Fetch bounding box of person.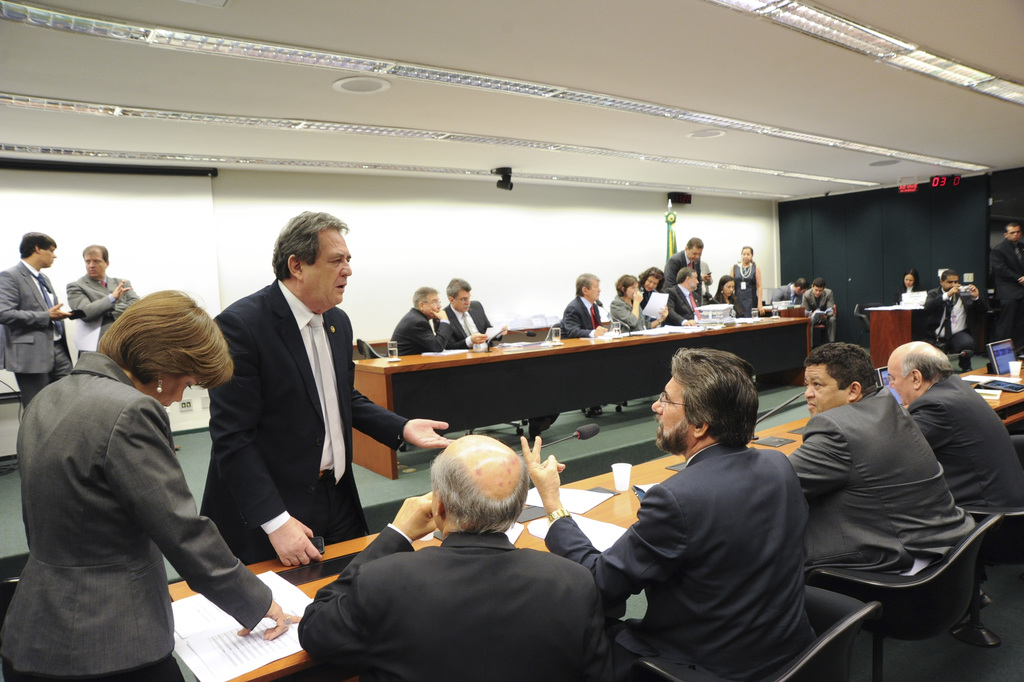
Bbox: {"x1": 299, "y1": 432, "x2": 621, "y2": 681}.
